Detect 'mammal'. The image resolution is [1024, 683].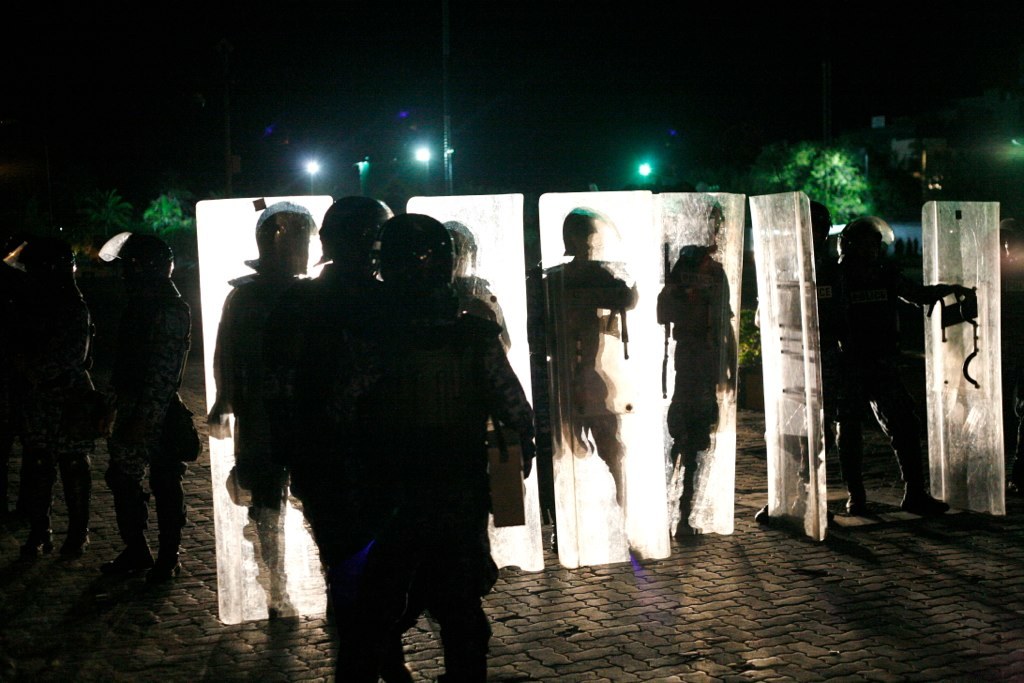
(left=0, top=221, right=102, bottom=562).
